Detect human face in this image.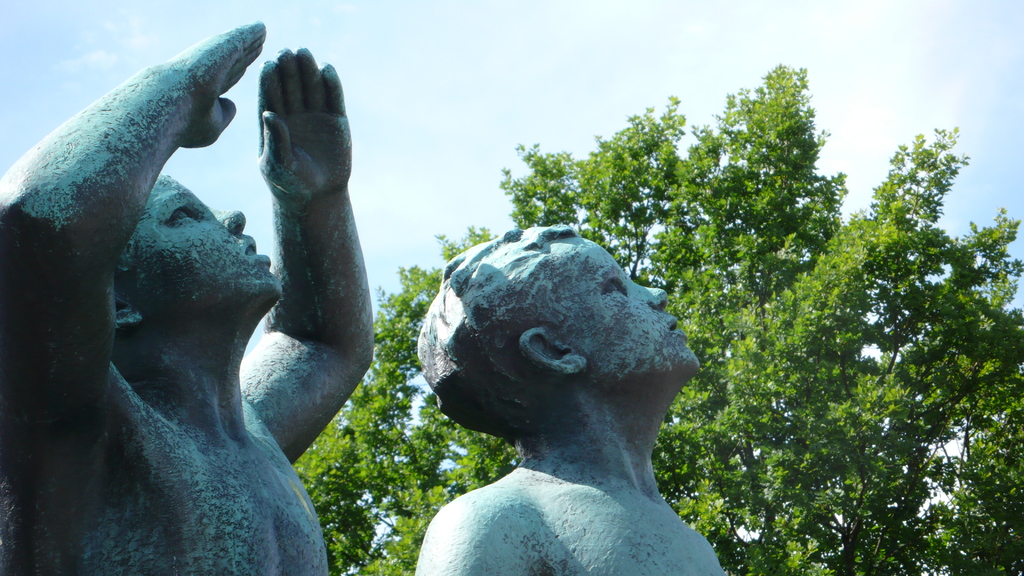
Detection: bbox(564, 236, 709, 385).
